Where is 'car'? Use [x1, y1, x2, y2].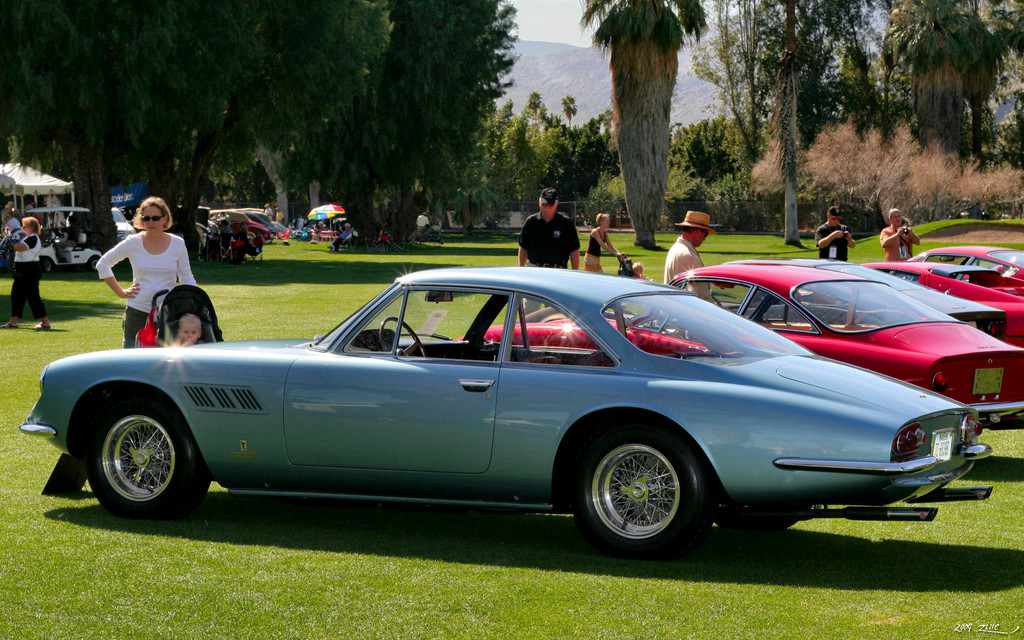
[15, 270, 983, 561].
